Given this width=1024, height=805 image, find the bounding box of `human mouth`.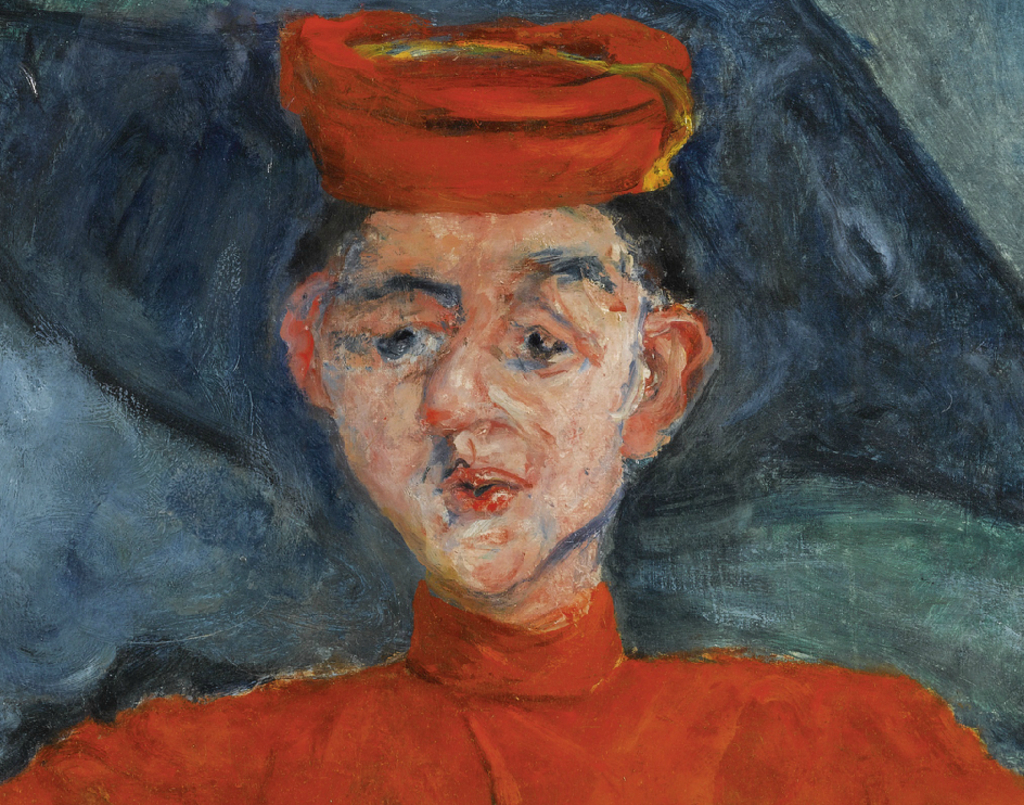
437:465:527:512.
